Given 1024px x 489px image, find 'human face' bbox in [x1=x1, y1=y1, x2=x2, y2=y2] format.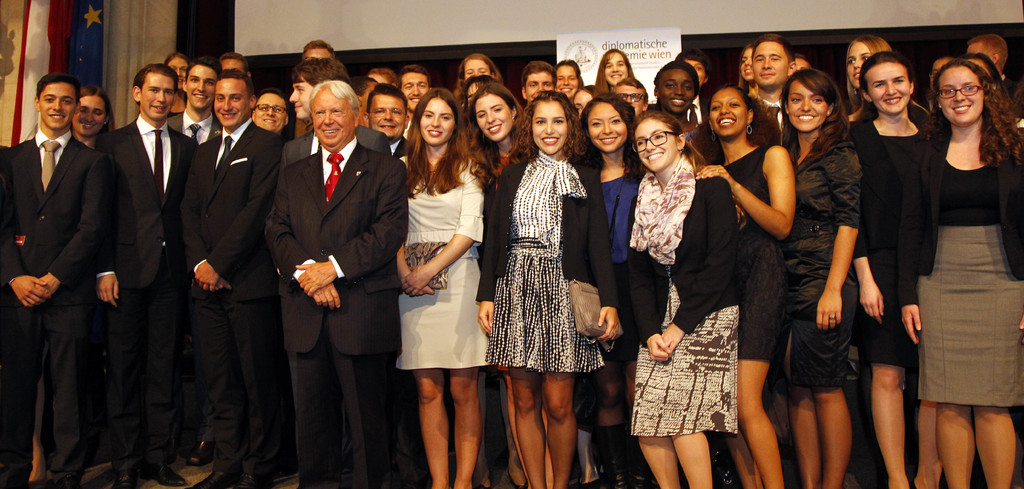
[x1=742, y1=50, x2=754, y2=80].
